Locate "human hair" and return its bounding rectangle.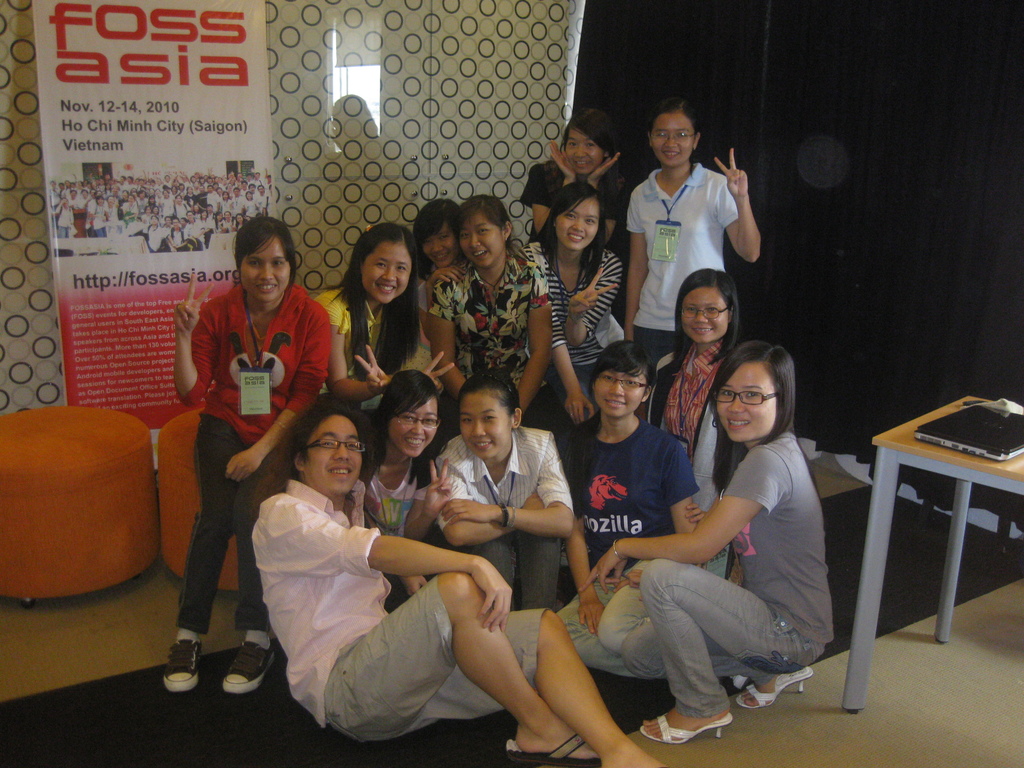
rect(410, 198, 459, 284).
